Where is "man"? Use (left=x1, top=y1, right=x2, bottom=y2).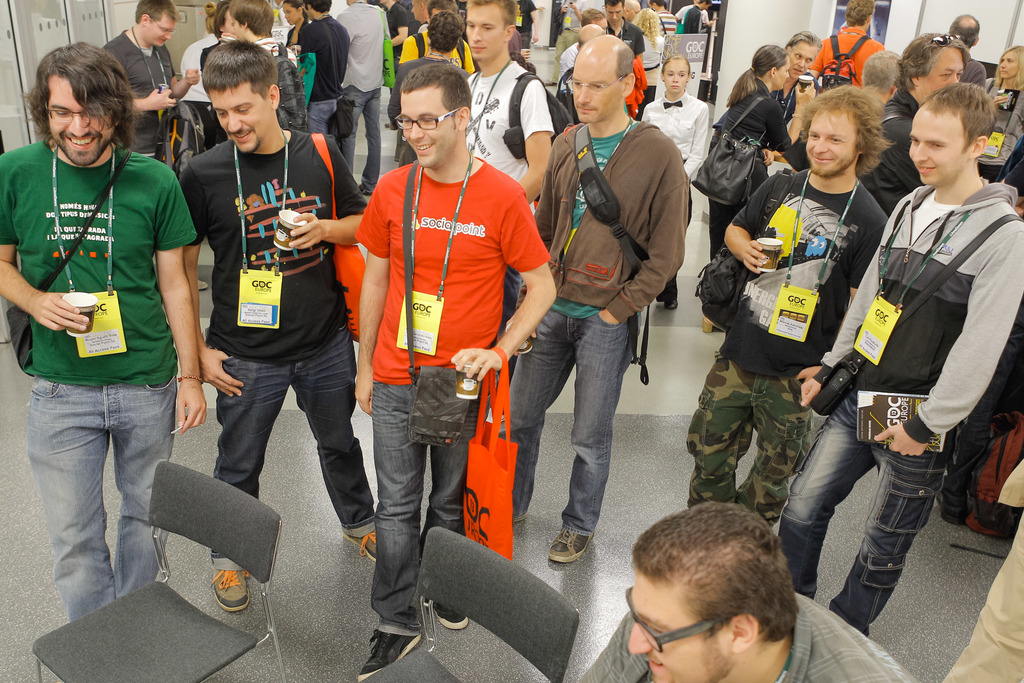
(left=464, top=0, right=552, bottom=378).
